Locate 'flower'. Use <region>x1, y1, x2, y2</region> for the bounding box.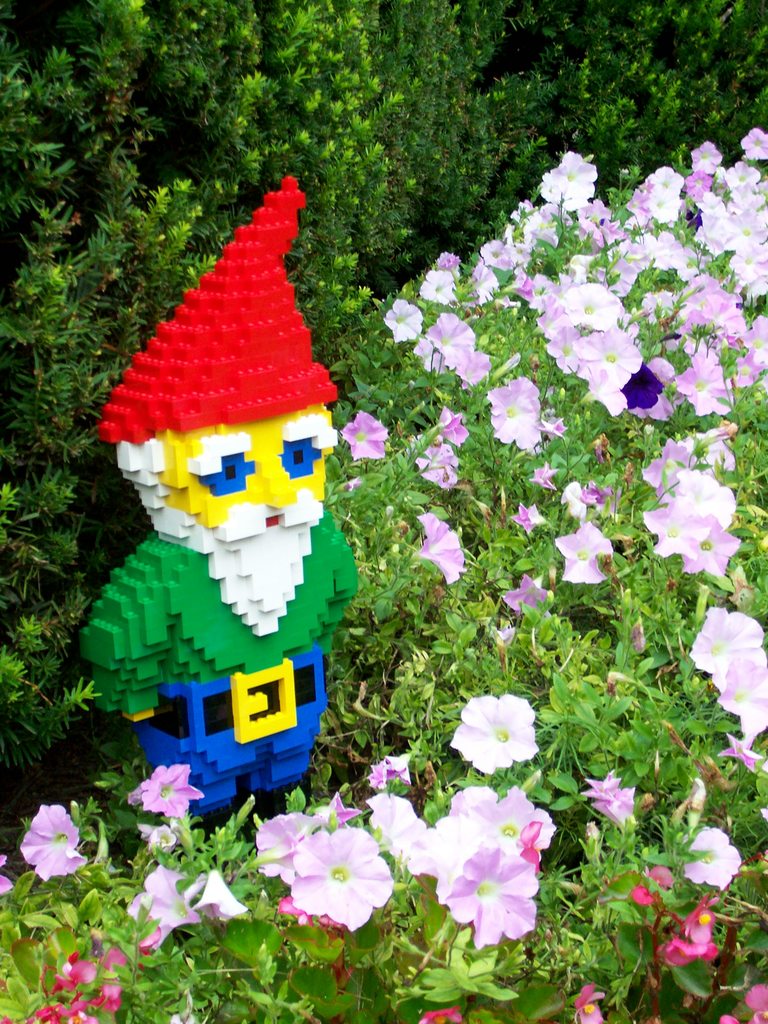
<region>255, 816, 308, 874</region>.
